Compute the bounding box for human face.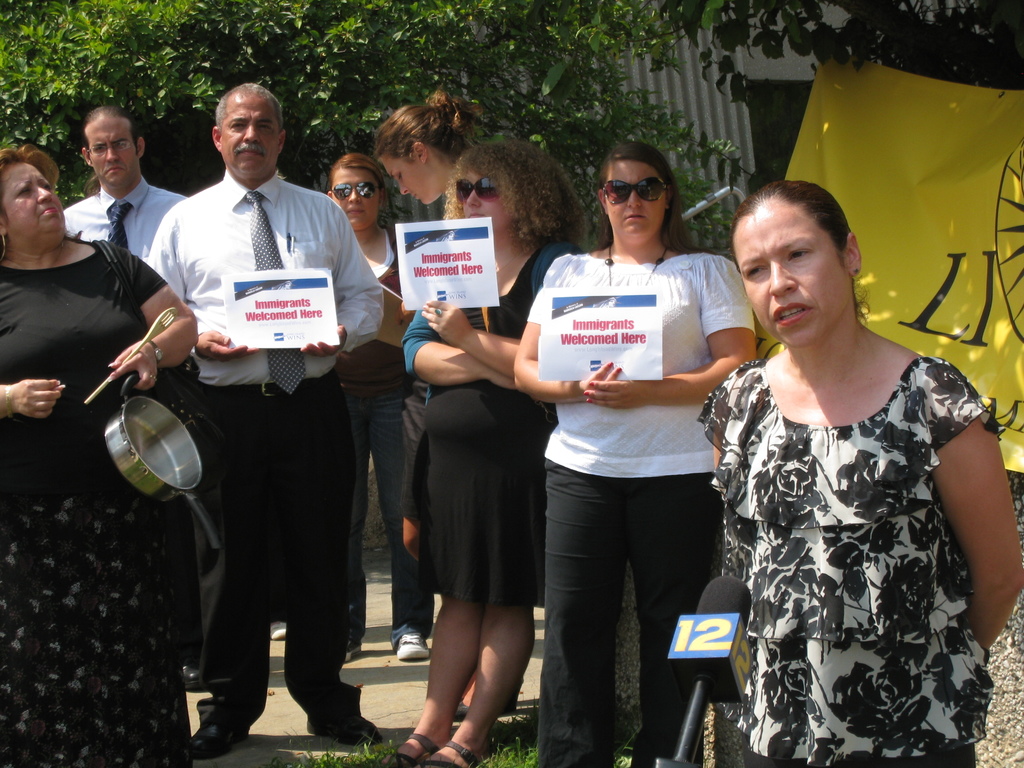
[x1=385, y1=154, x2=428, y2=204].
